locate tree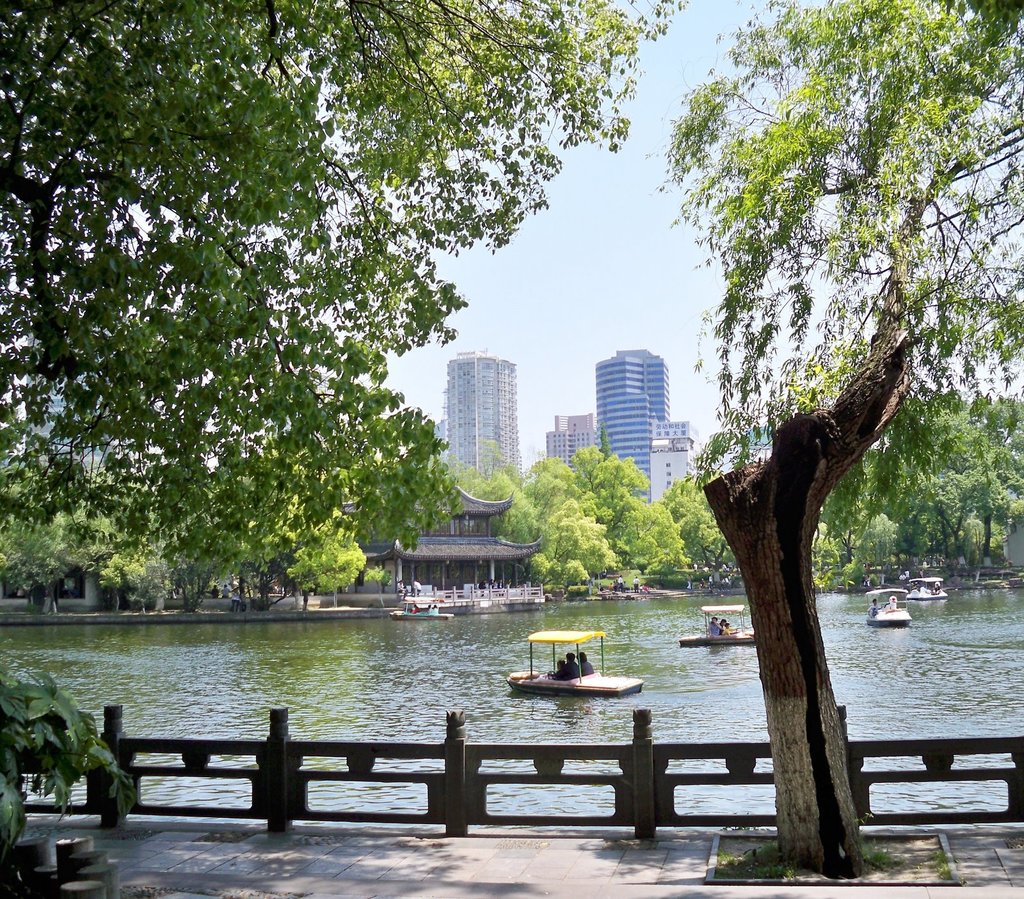
669, 0, 1023, 898
